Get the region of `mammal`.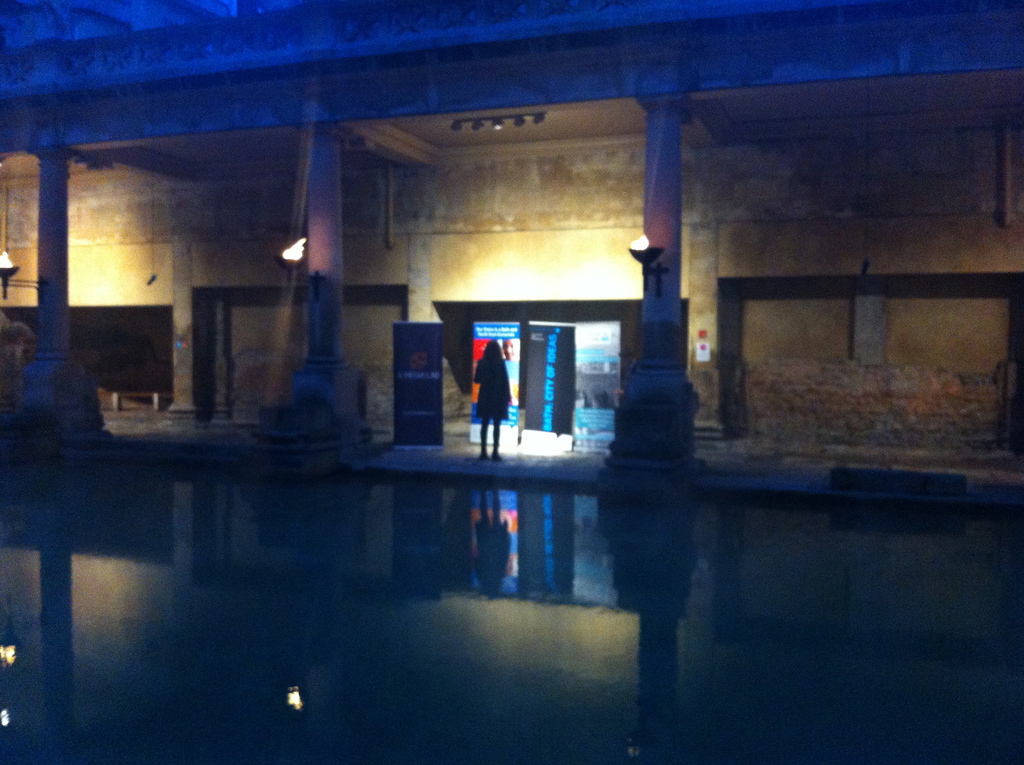
x1=502, y1=337, x2=519, y2=358.
